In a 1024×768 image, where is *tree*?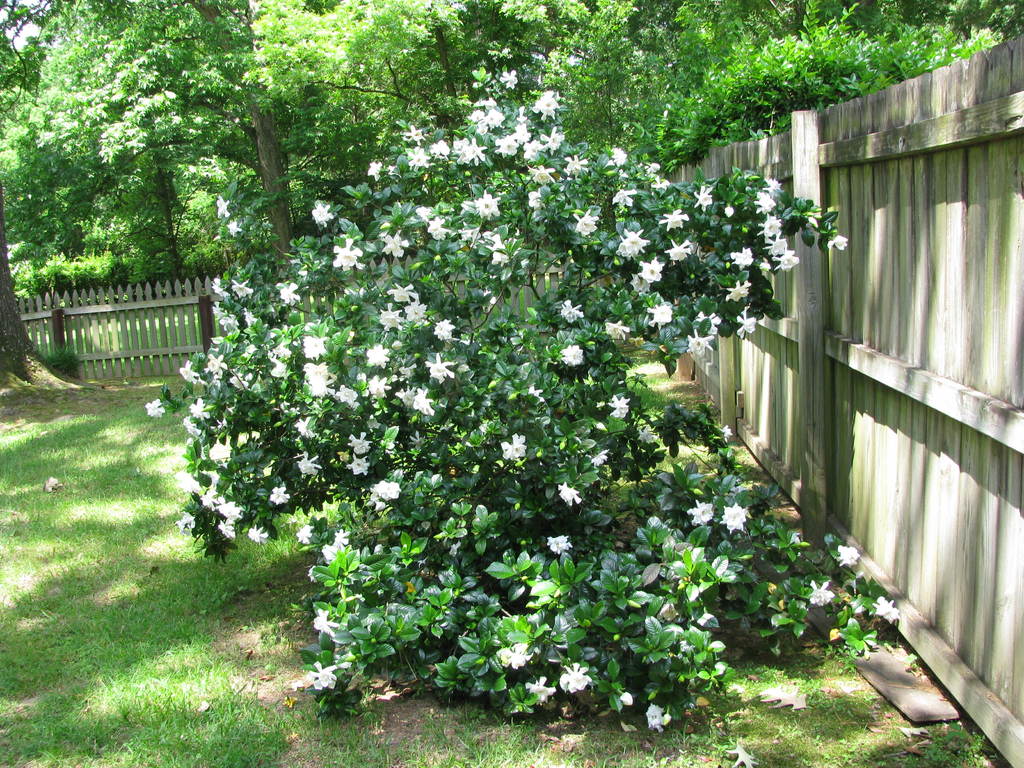
detection(149, 63, 890, 728).
